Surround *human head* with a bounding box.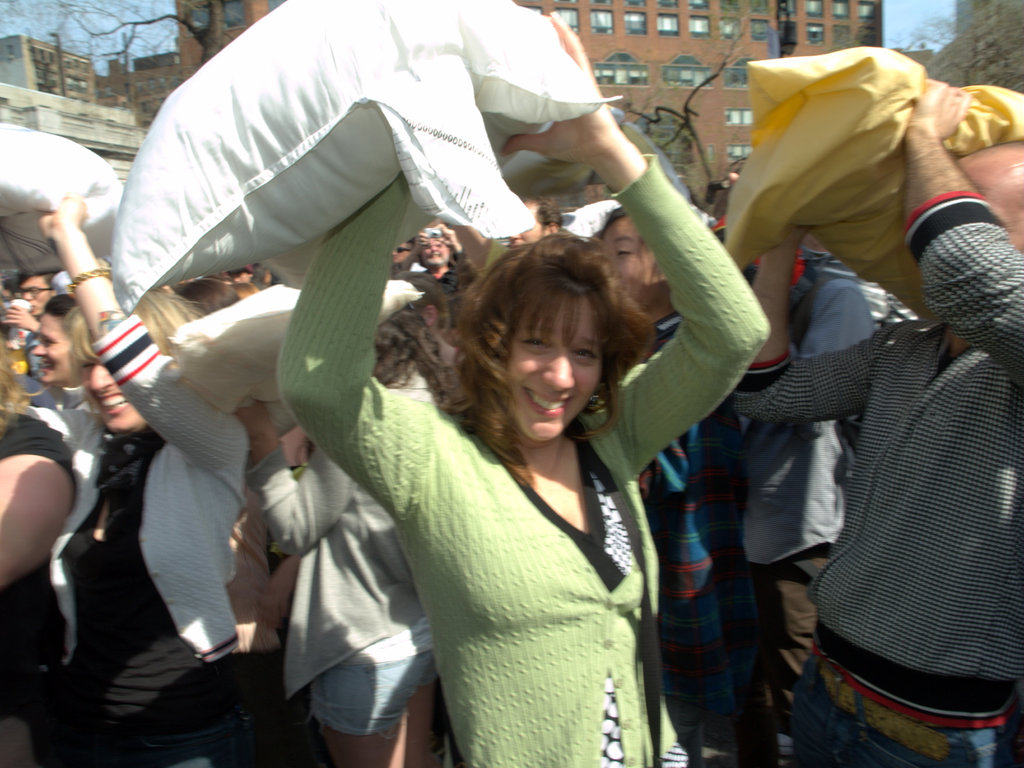
29, 290, 77, 389.
